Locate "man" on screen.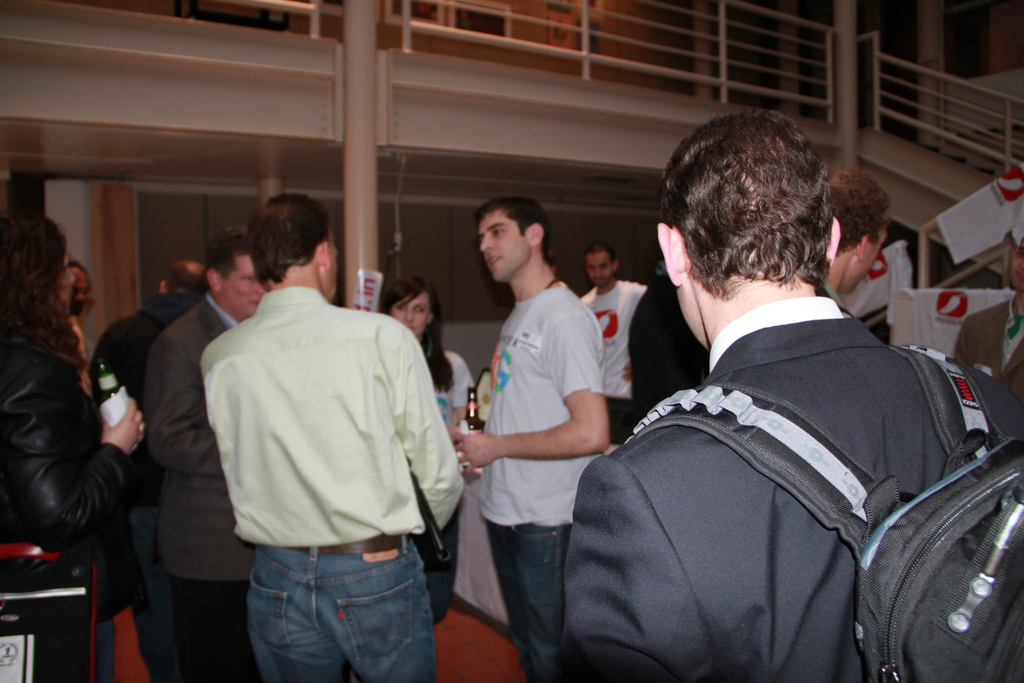
On screen at locate(92, 254, 220, 429).
